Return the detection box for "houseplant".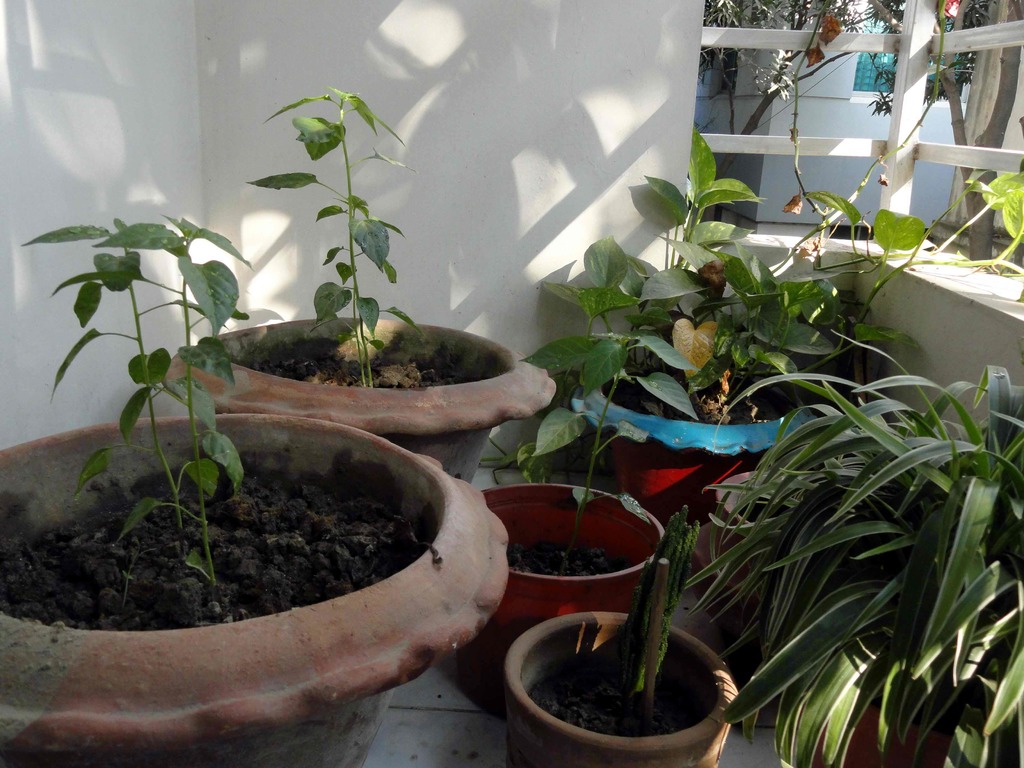
{"left": 479, "top": 326, "right": 705, "bottom": 666}.
